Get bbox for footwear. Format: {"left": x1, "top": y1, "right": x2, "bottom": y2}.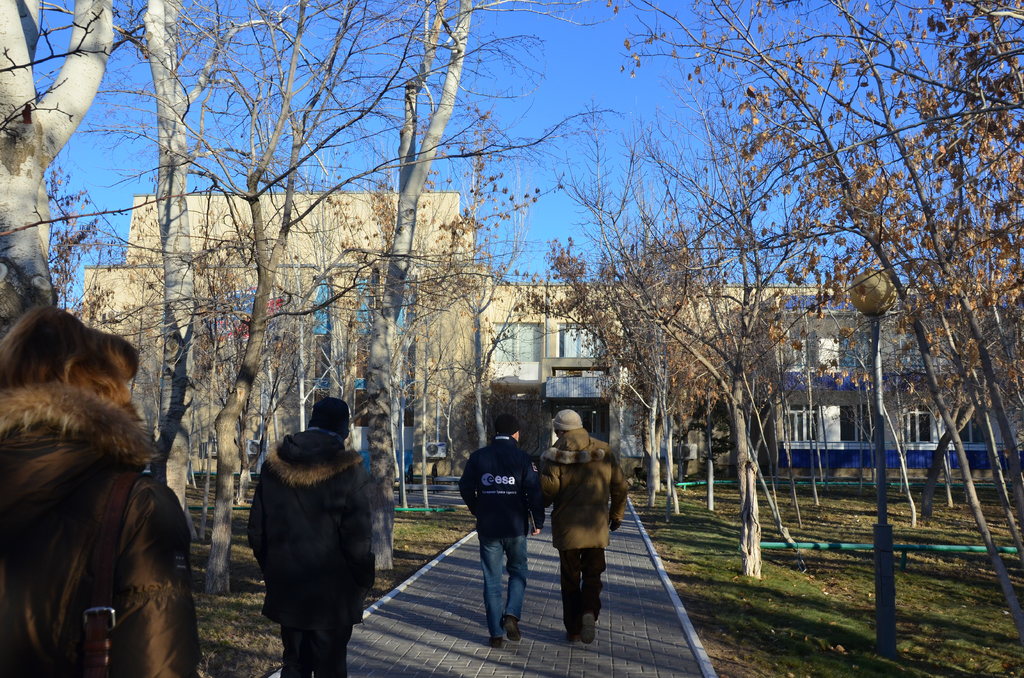
{"left": 584, "top": 617, "right": 593, "bottom": 640}.
